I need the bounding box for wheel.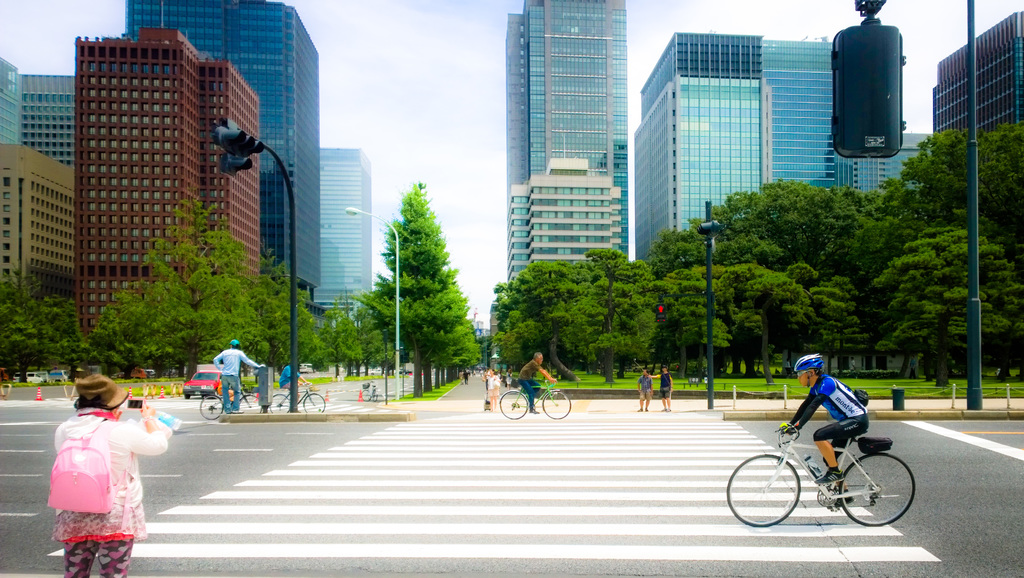
Here it is: <bbox>721, 451, 808, 529</bbox>.
